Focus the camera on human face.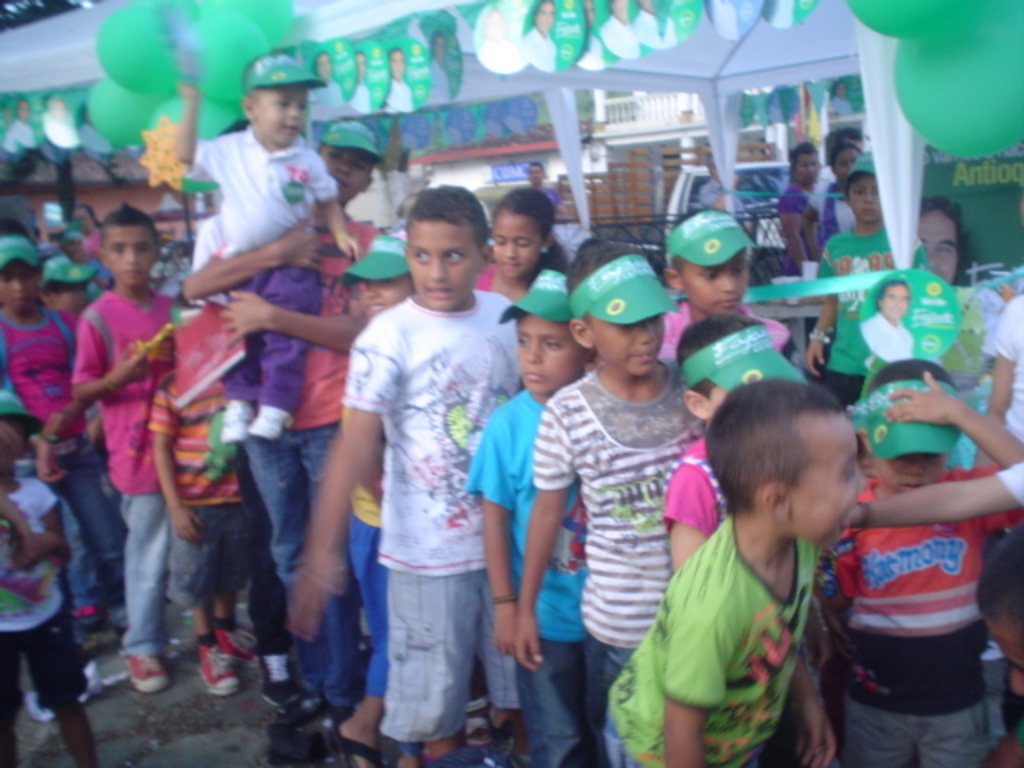
Focus region: BBox(829, 146, 862, 187).
